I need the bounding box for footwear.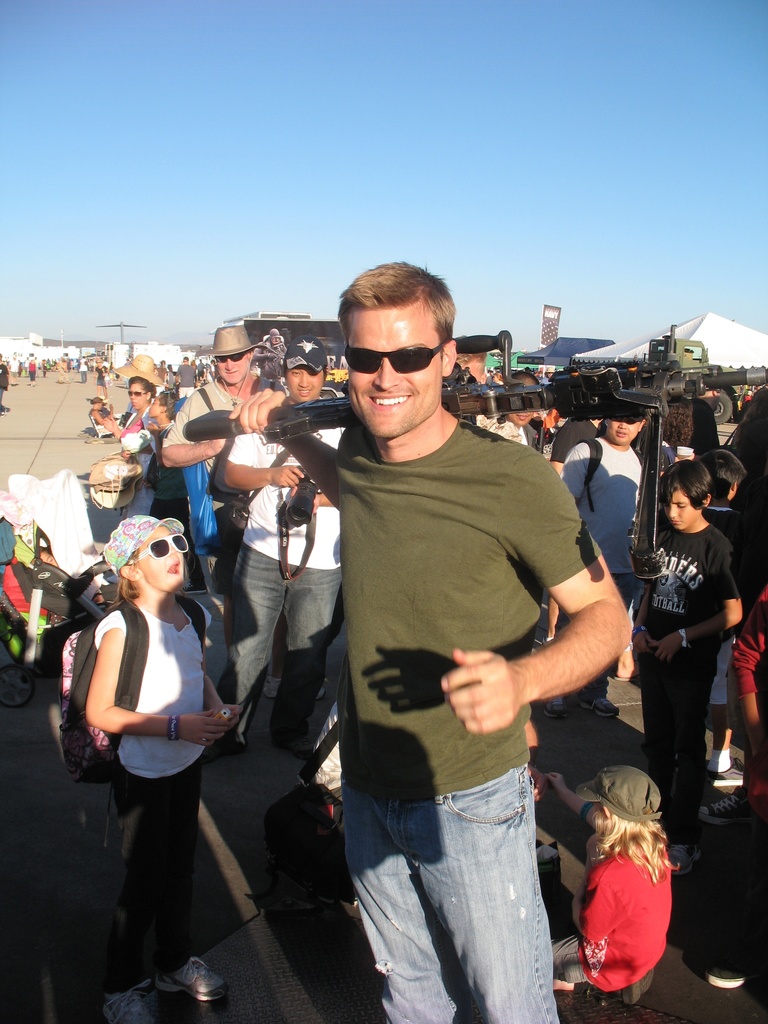
Here it is: <bbox>705, 963, 748, 988</bbox>.
